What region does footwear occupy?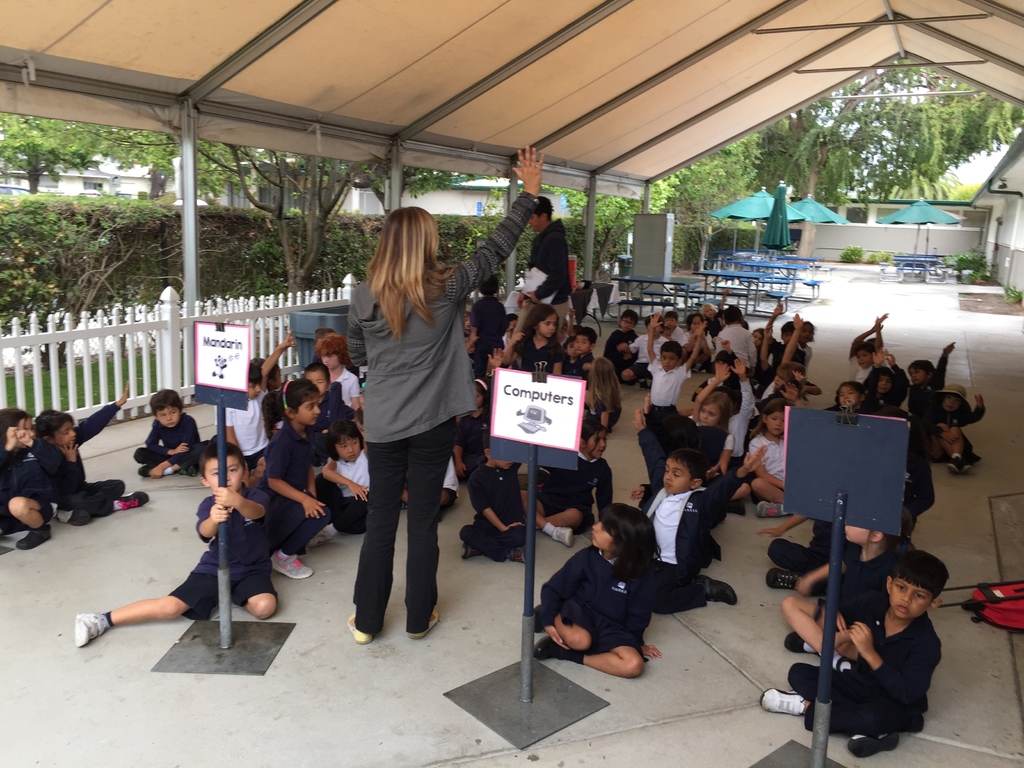
<box>538,519,580,550</box>.
